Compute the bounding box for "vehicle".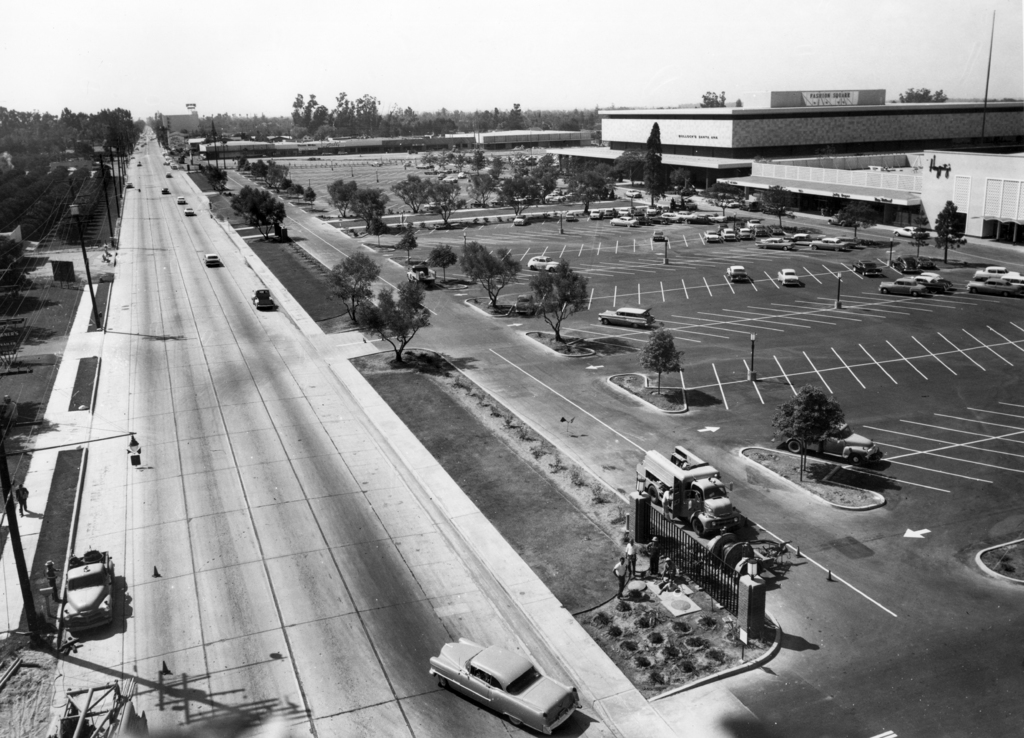
(61, 549, 115, 637).
